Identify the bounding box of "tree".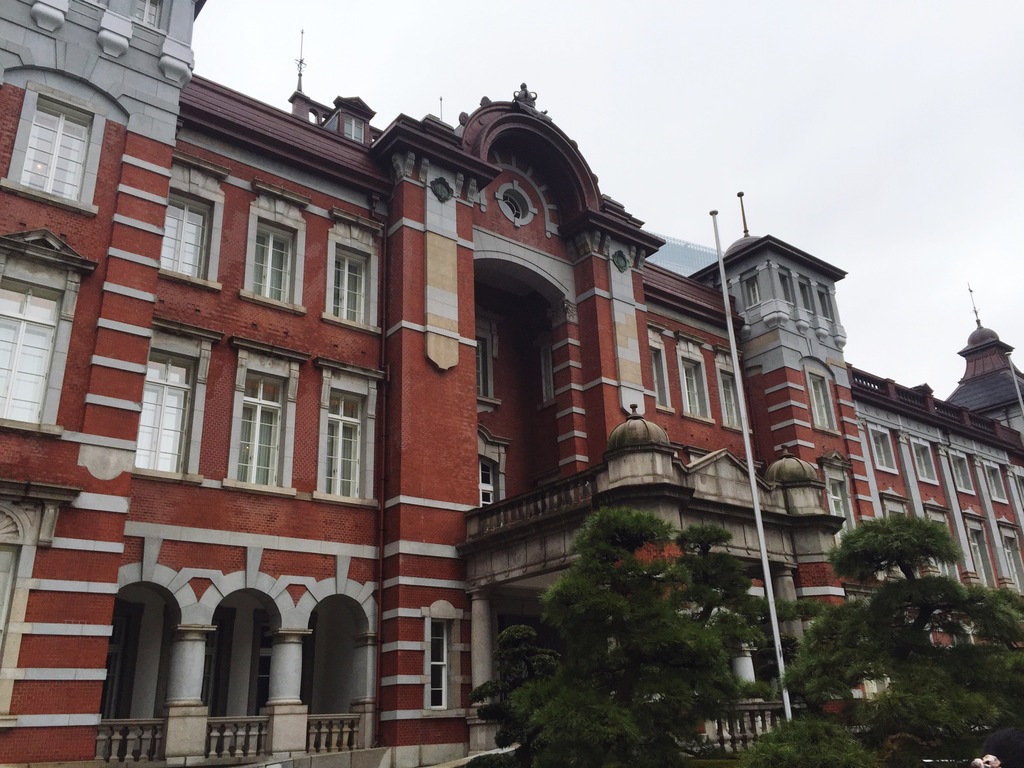
bbox=[754, 516, 1023, 767].
